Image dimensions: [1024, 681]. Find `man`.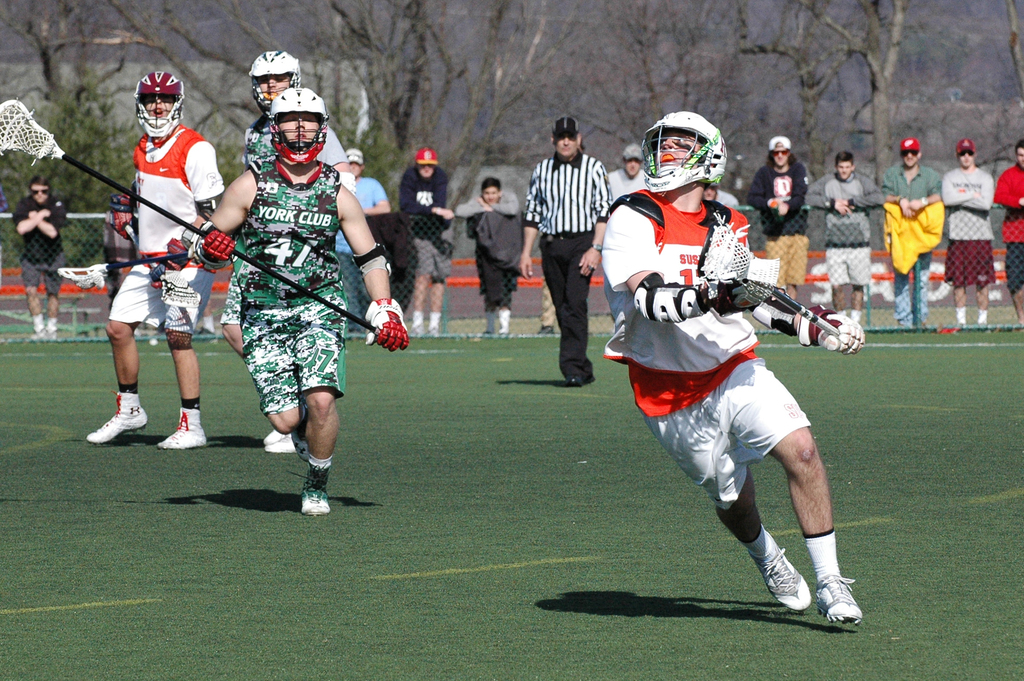
601,111,862,623.
